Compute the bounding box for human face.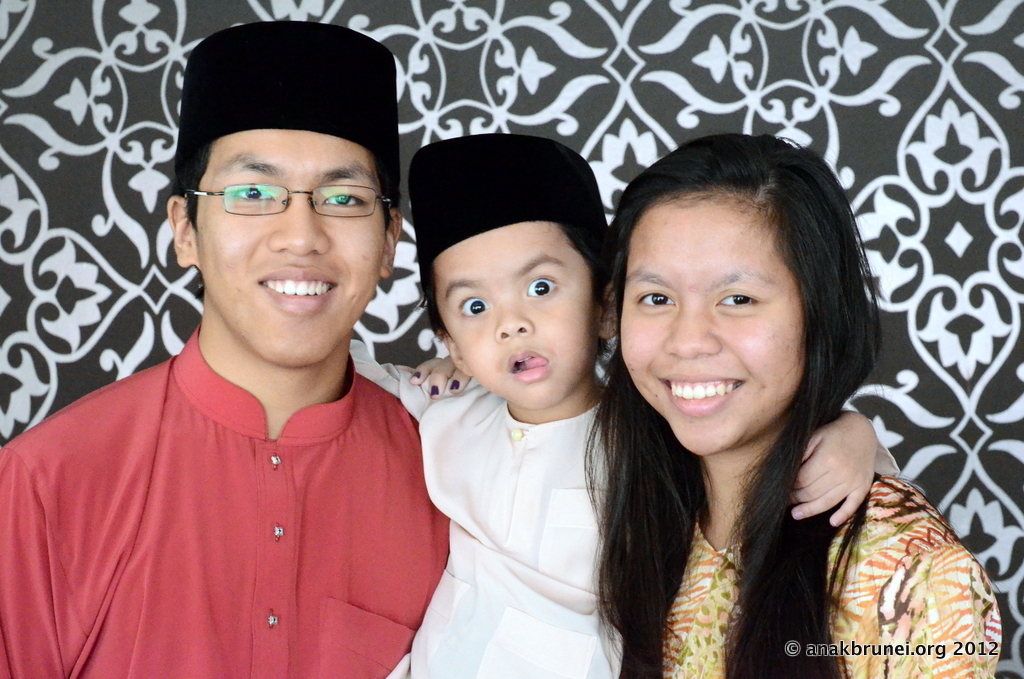
192, 130, 394, 370.
